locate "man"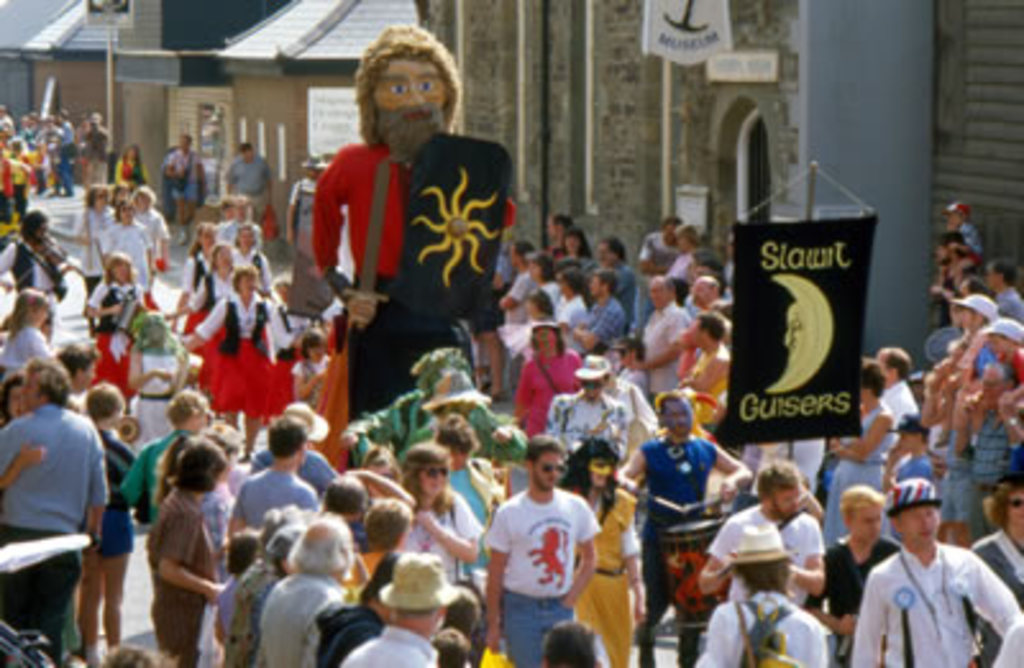
box(0, 366, 108, 665)
